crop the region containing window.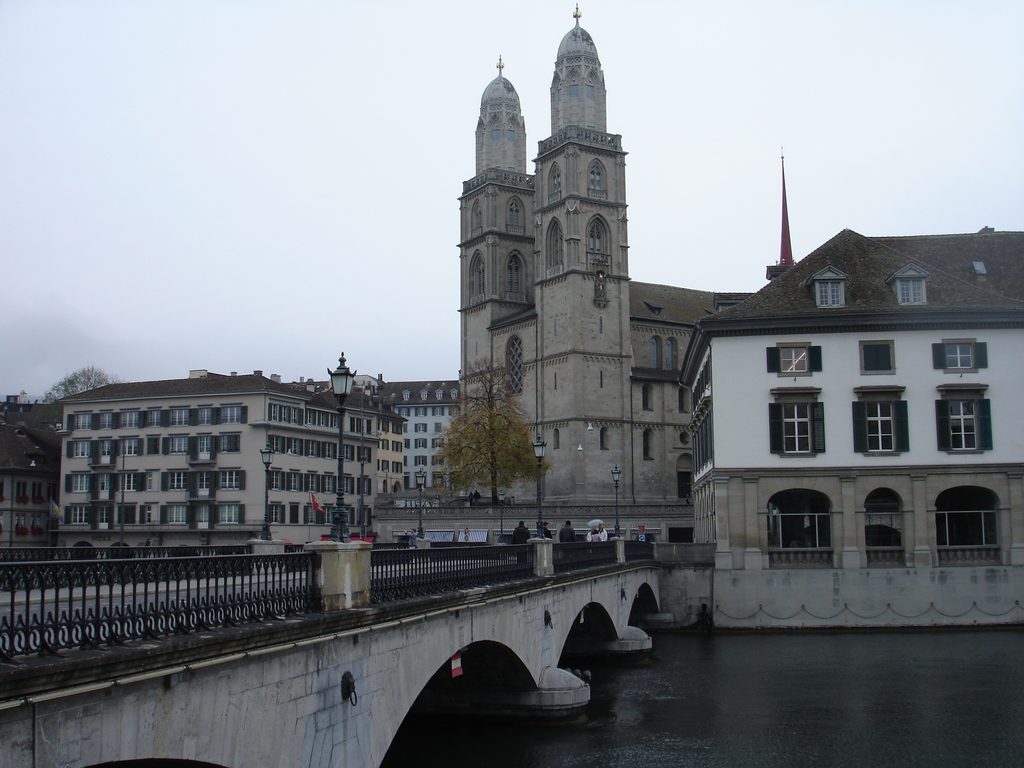
Crop region: Rect(346, 442, 374, 461).
